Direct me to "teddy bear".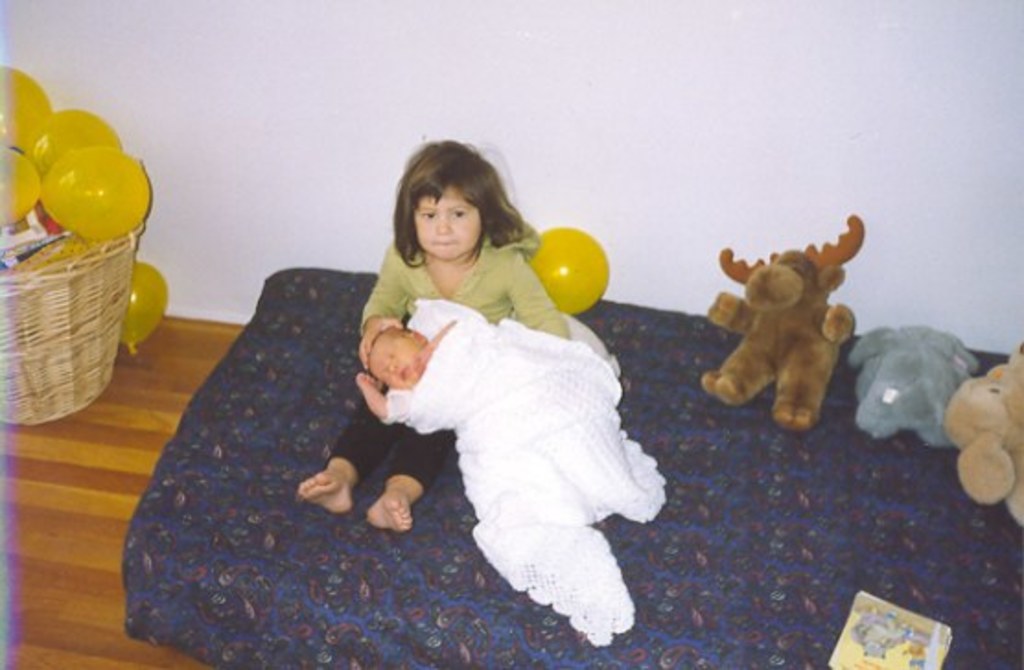
Direction: {"left": 939, "top": 341, "right": 1022, "bottom": 521}.
